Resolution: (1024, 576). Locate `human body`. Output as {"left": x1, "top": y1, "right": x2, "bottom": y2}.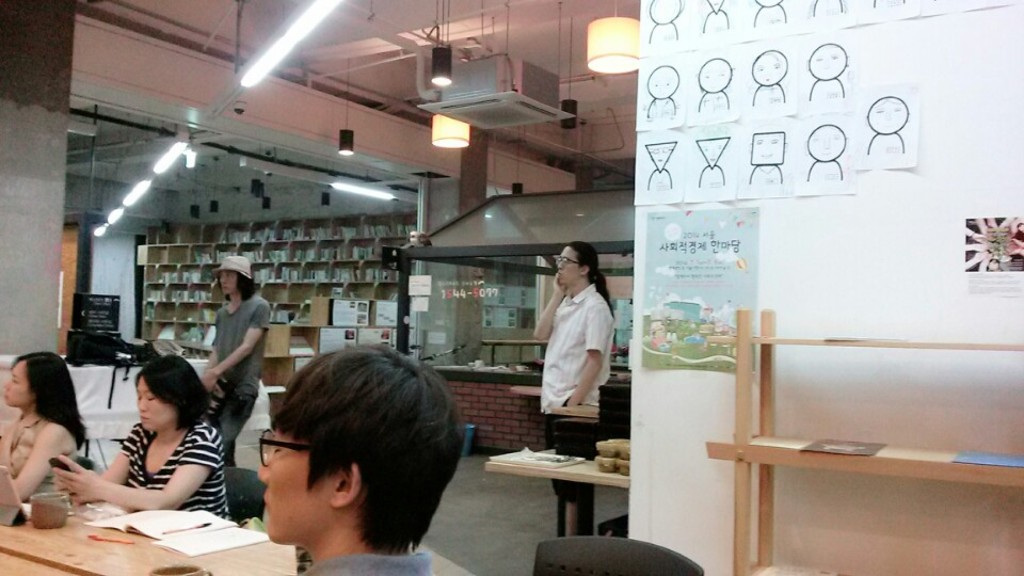
{"left": 530, "top": 255, "right": 614, "bottom": 465}.
